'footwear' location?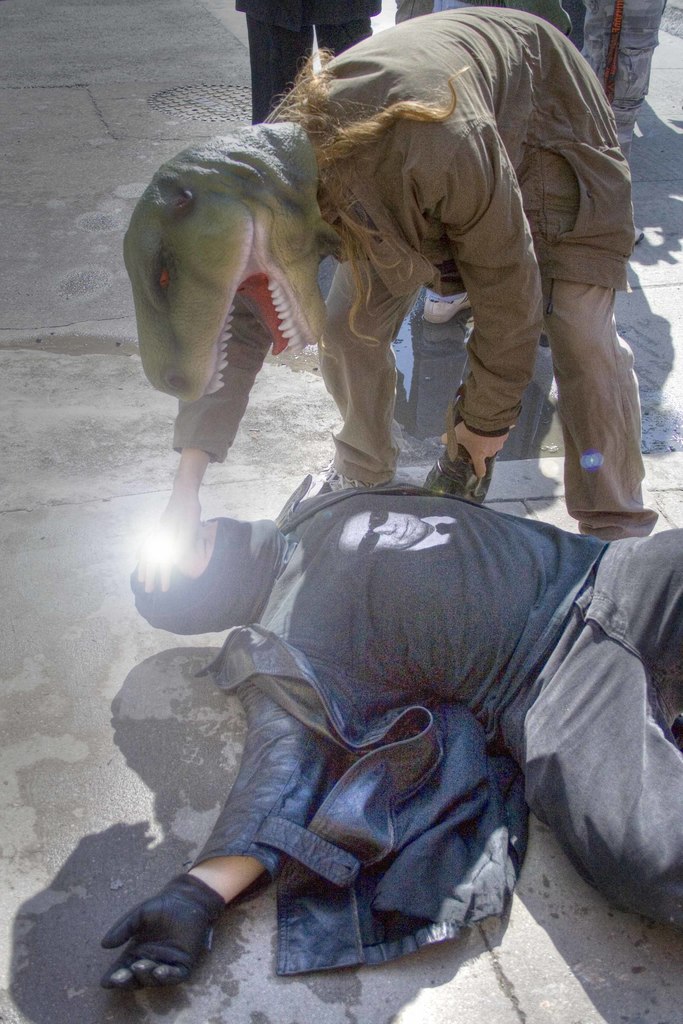
[422,447,493,501]
